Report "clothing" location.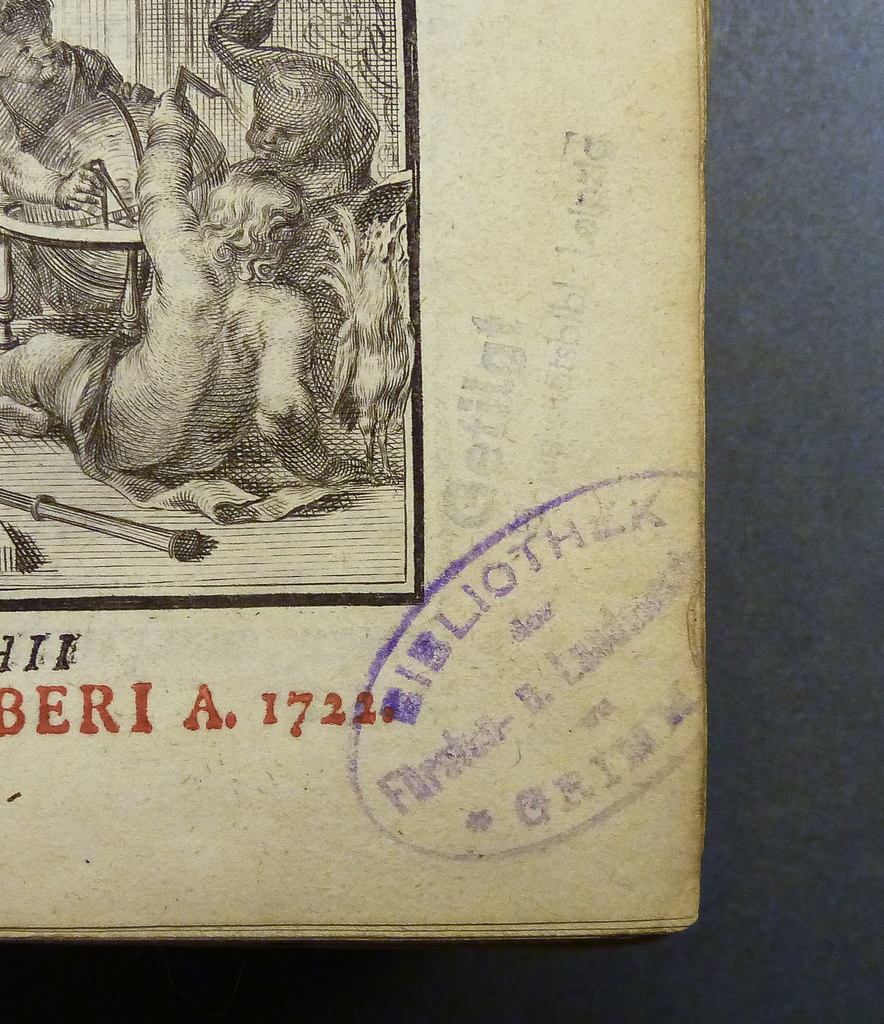
Report: left=0, top=328, right=347, bottom=519.
